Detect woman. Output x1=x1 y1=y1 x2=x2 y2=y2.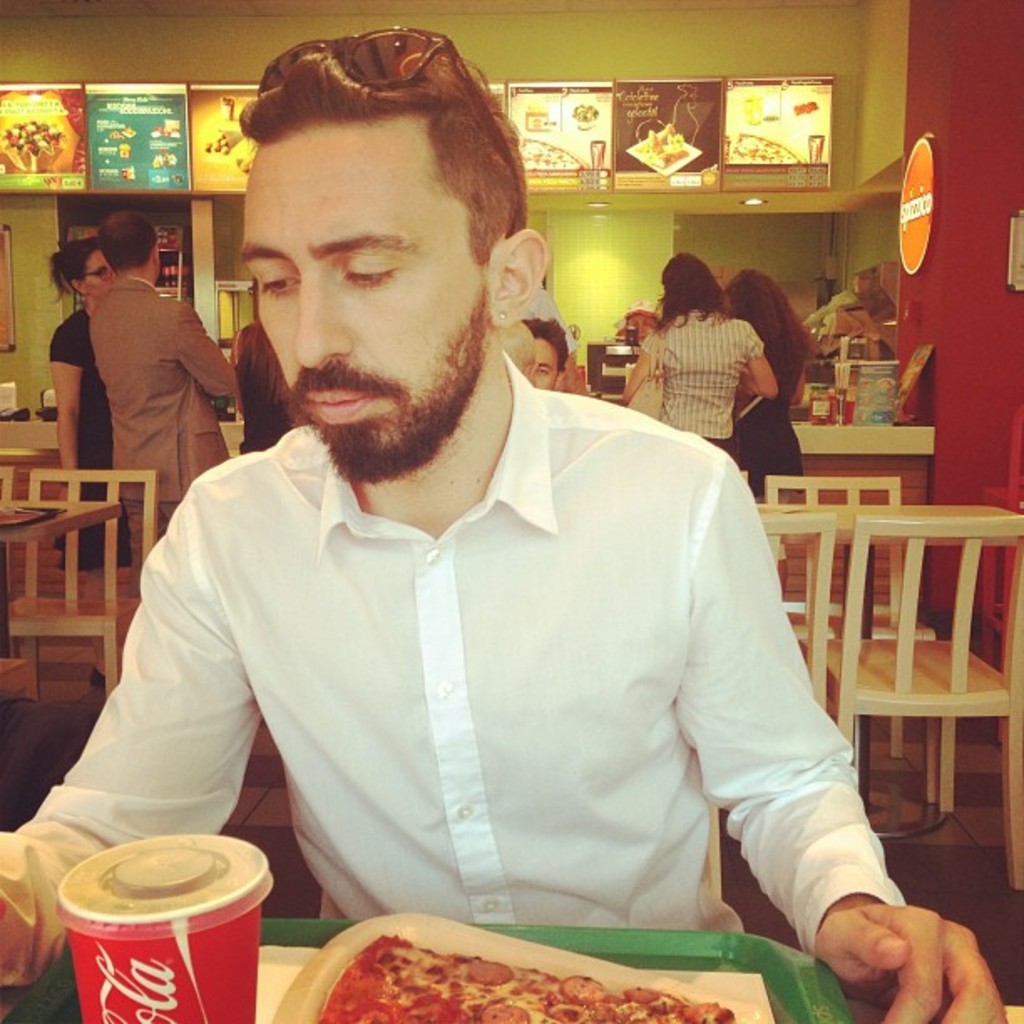
x1=45 y1=239 x2=120 y2=571.
